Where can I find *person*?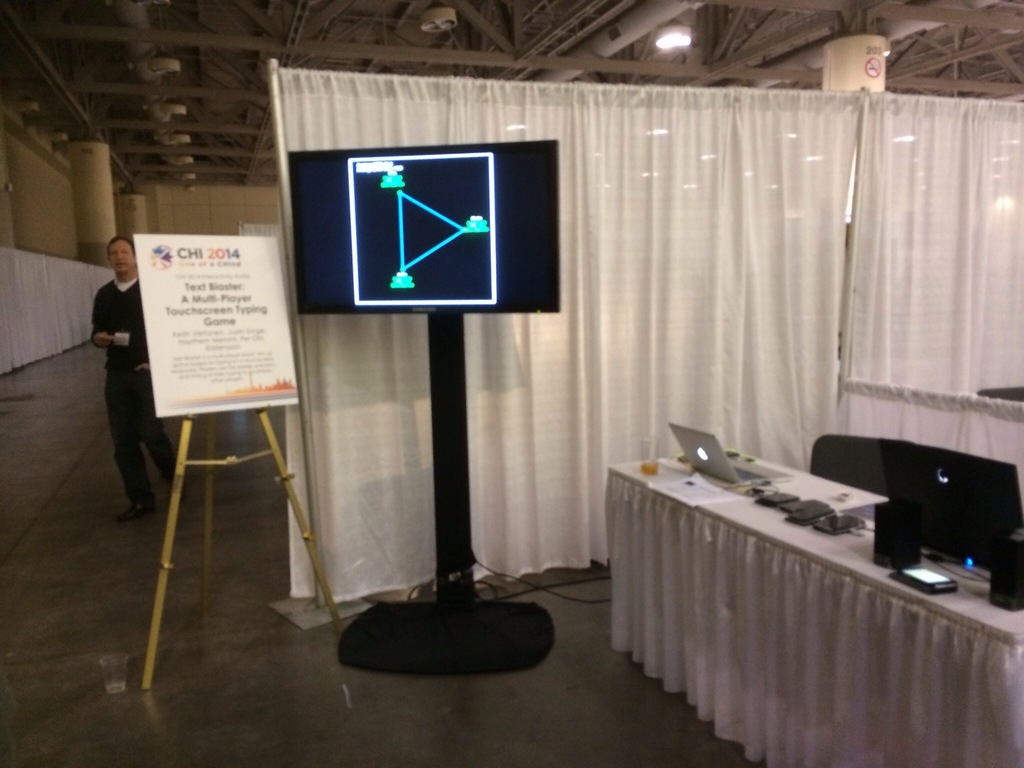
You can find it at region(88, 237, 188, 534).
